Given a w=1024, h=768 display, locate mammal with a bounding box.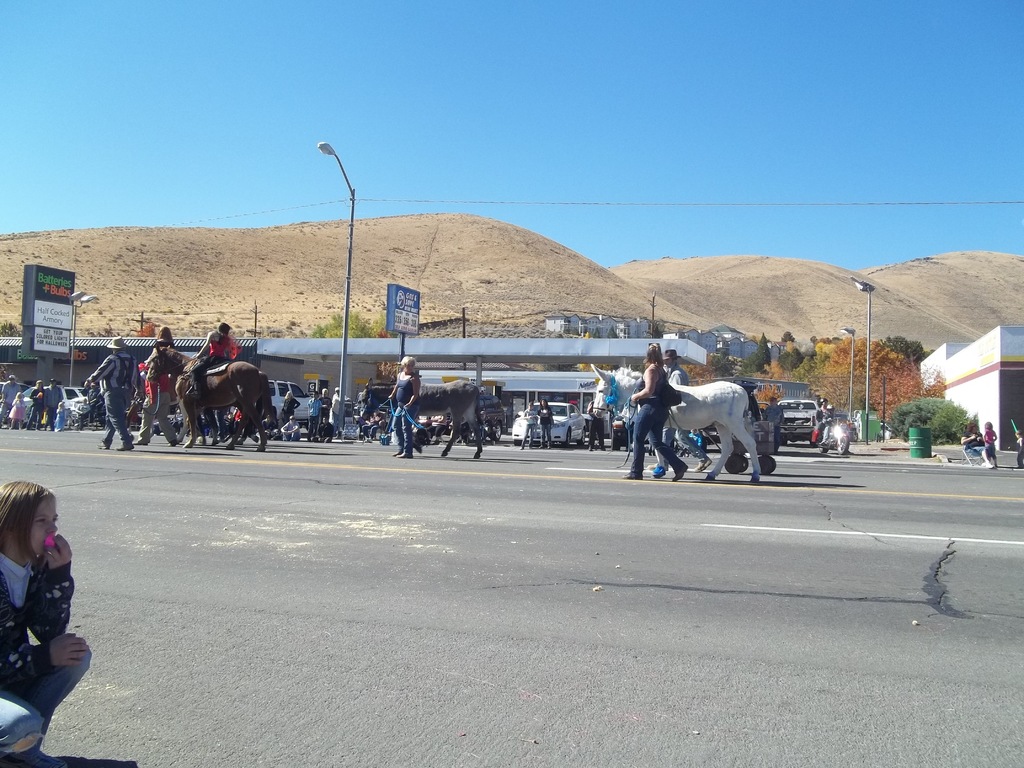
Located: bbox=[960, 422, 998, 467].
